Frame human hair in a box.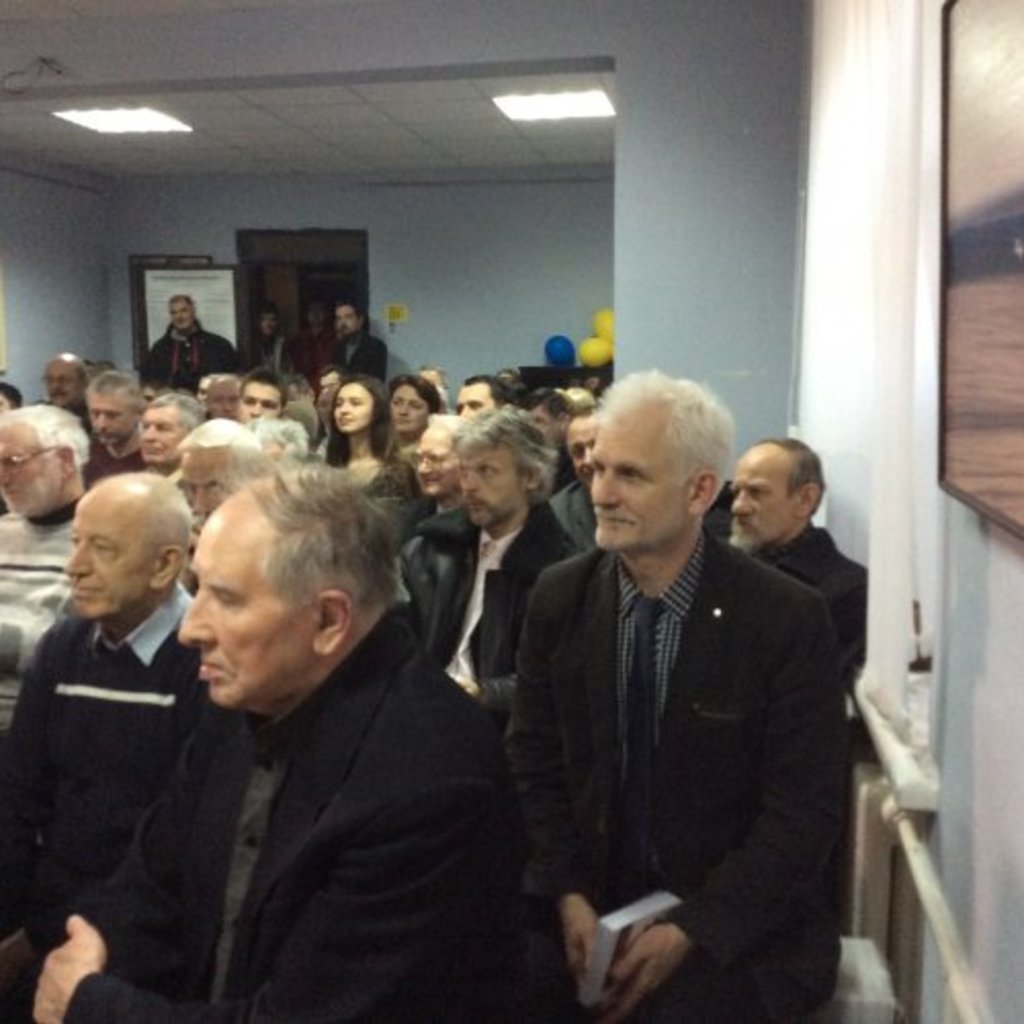
[left=322, top=373, right=412, bottom=477].
